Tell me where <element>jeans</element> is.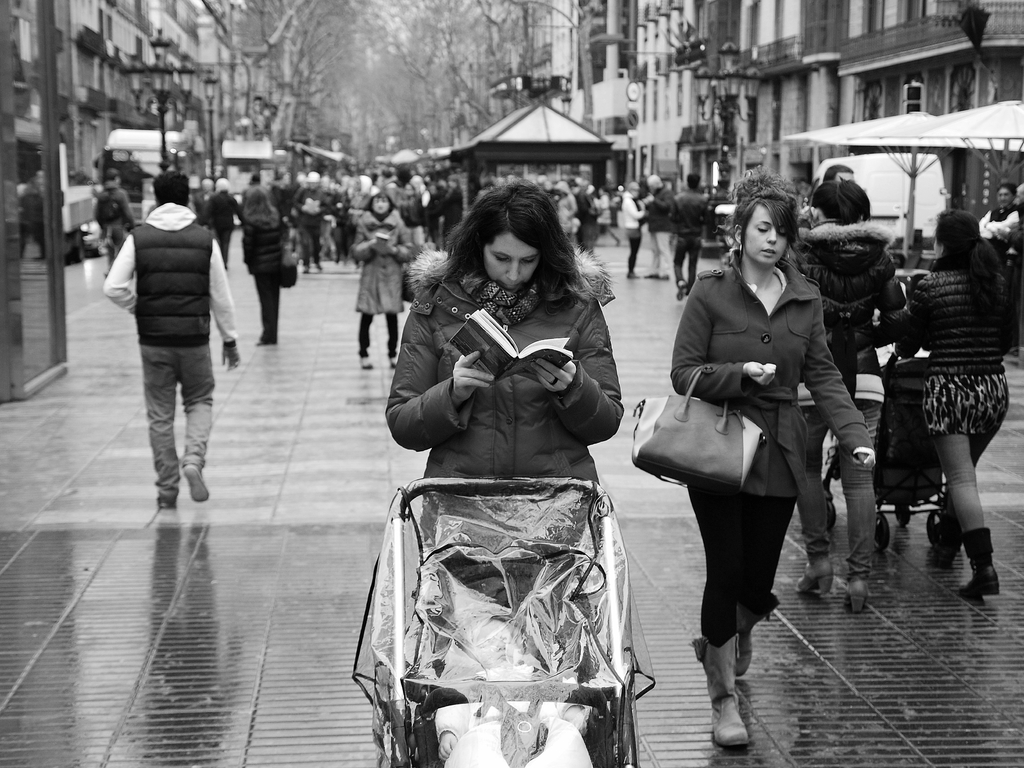
<element>jeans</element> is at 210:230:230:266.
